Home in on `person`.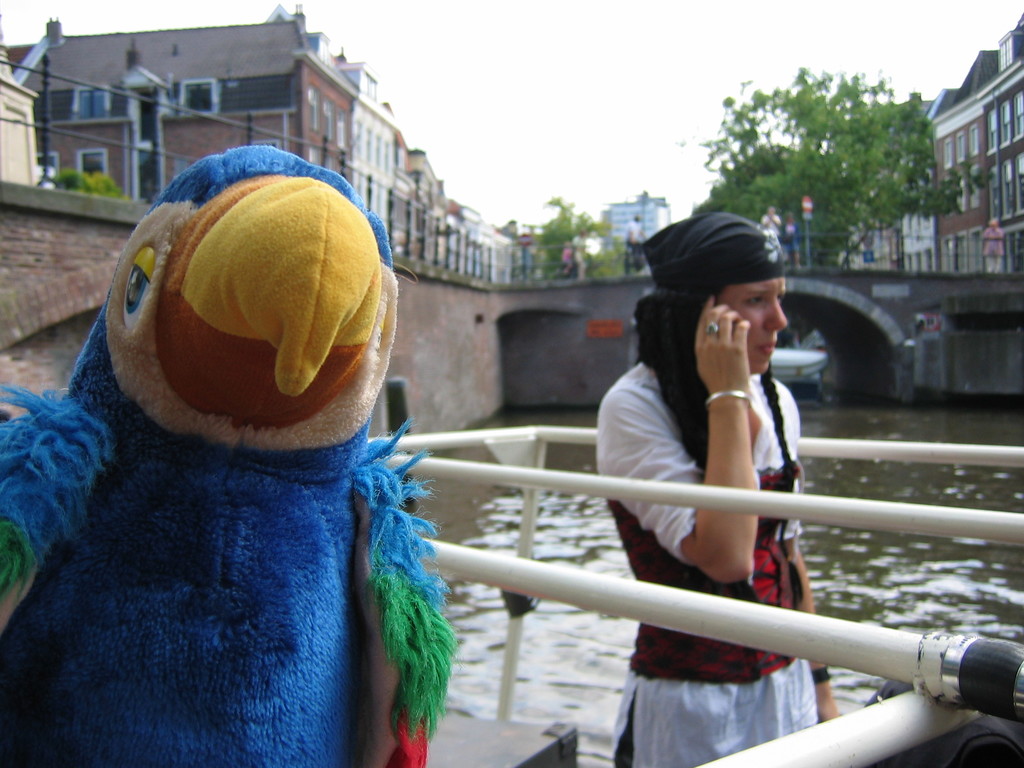
Homed in at [x1=19, y1=88, x2=452, y2=751].
